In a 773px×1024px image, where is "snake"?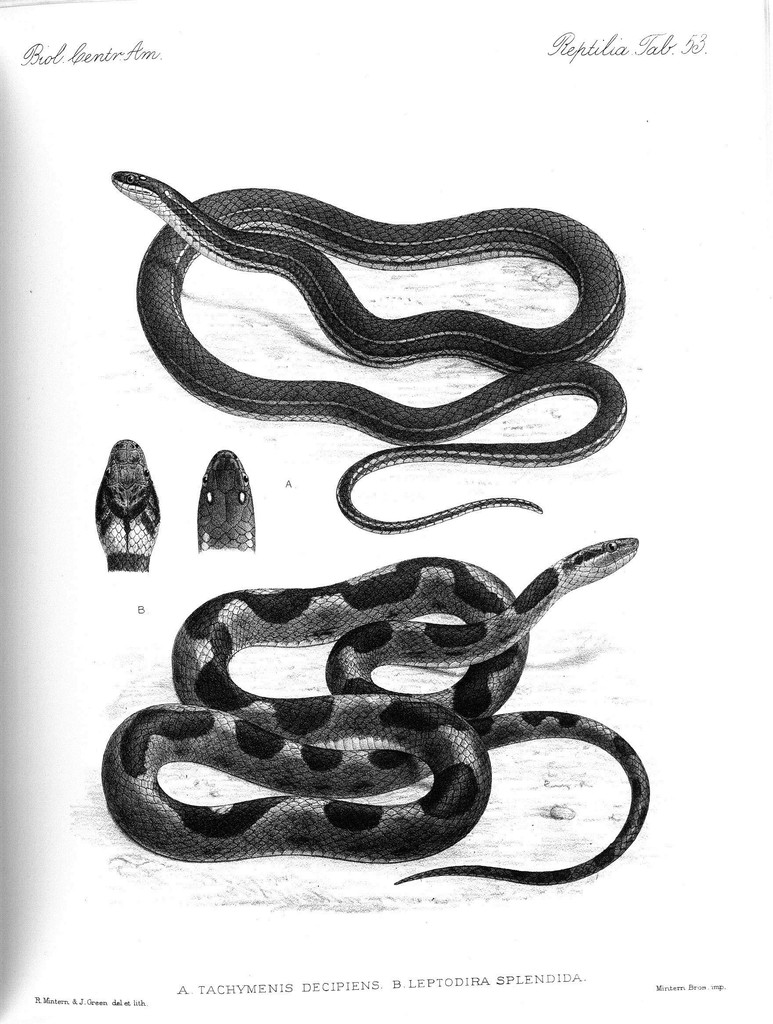
[x1=112, y1=169, x2=626, y2=527].
